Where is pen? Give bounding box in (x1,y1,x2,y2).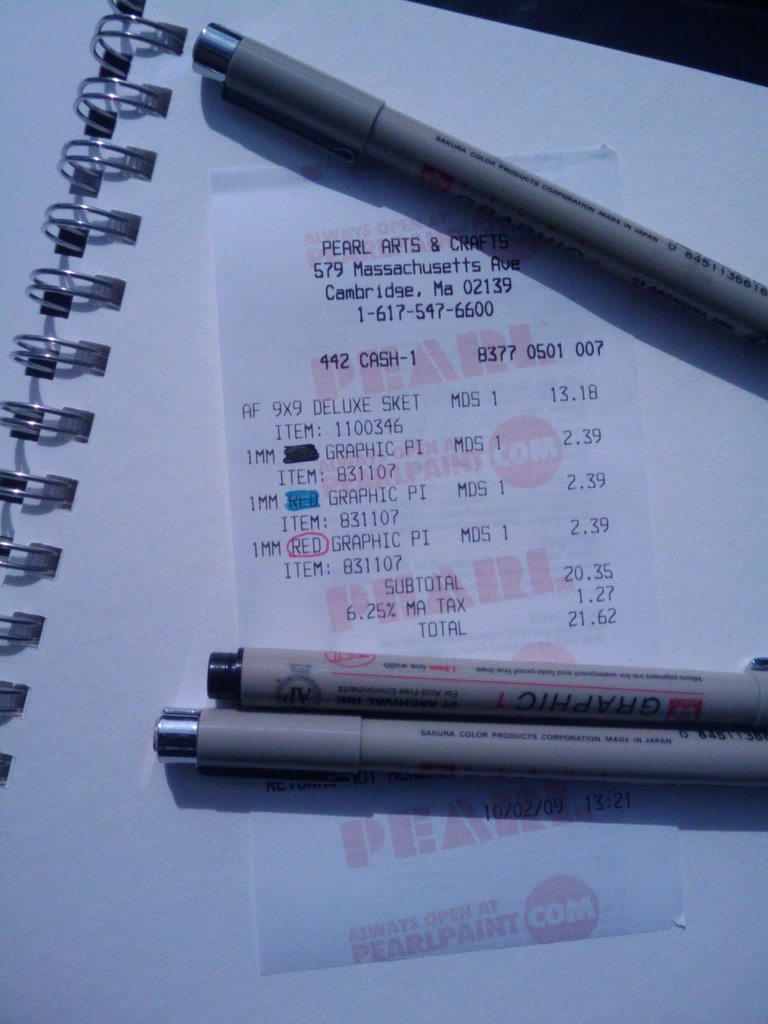
(196,650,765,711).
